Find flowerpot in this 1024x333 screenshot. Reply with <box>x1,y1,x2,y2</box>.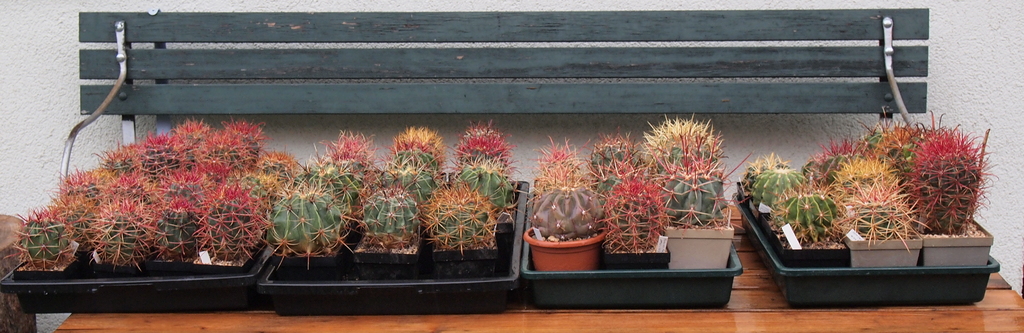
<box>265,182,516,279</box>.
